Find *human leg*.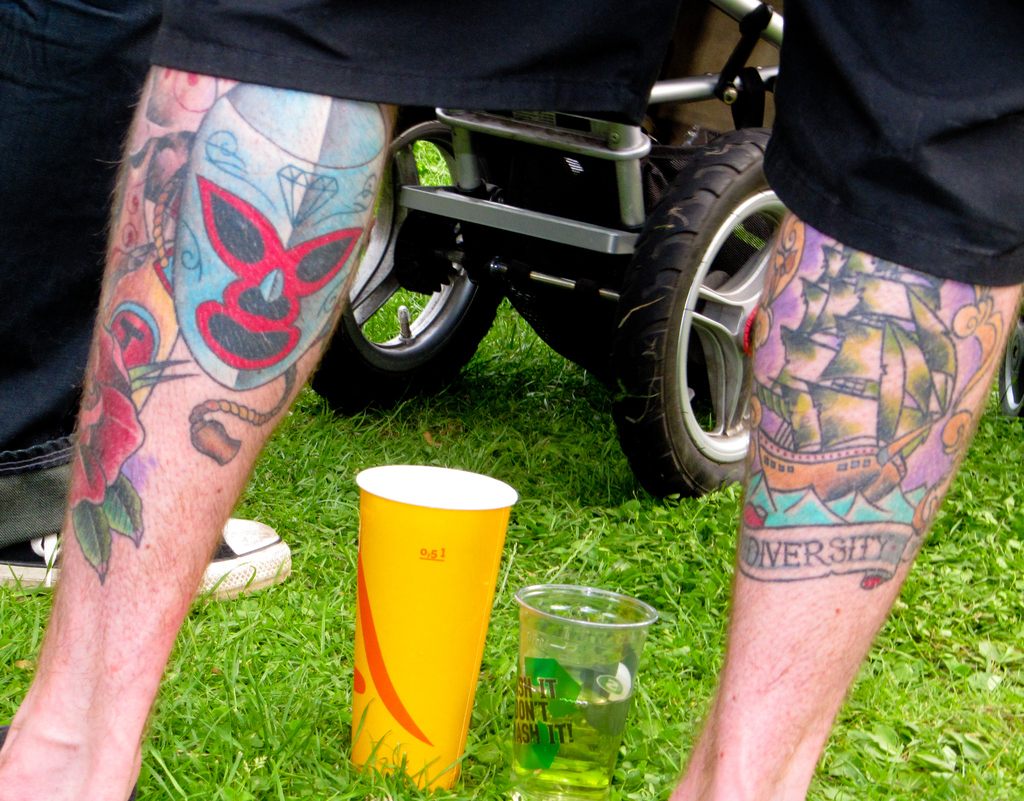
box(1, 1, 399, 800).
